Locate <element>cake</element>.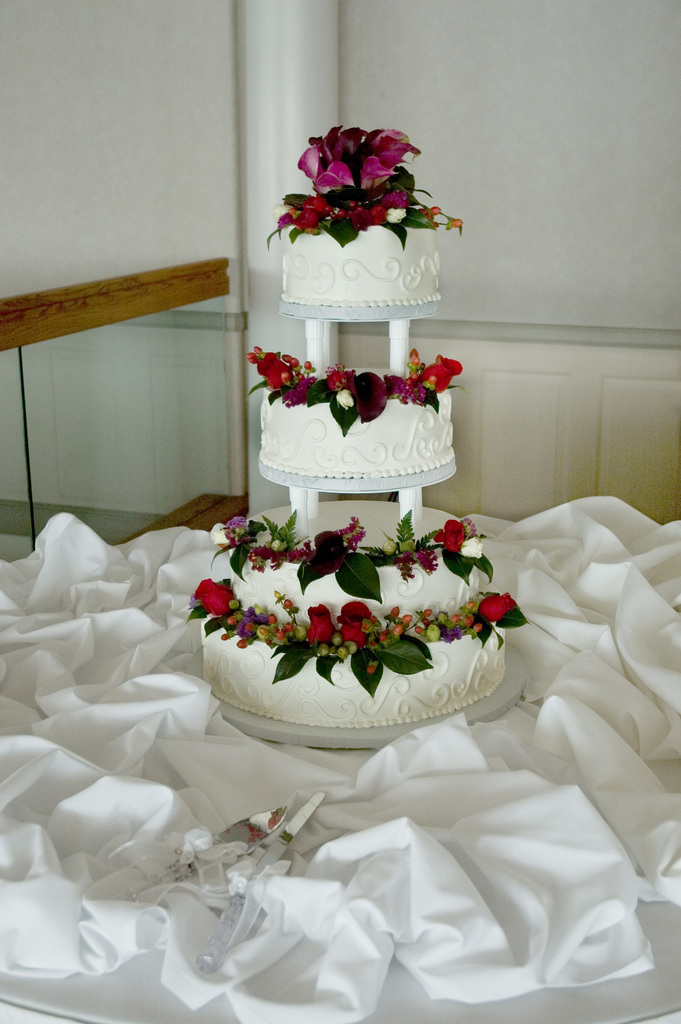
Bounding box: 196, 118, 513, 715.
